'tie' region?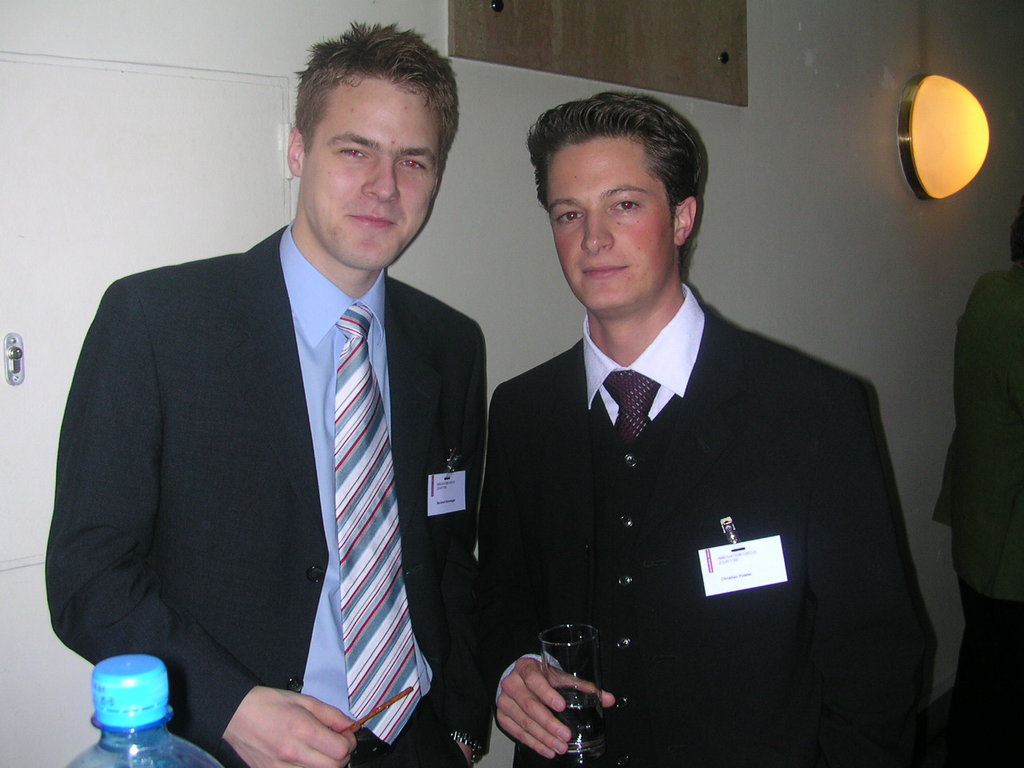
BBox(601, 369, 661, 450)
